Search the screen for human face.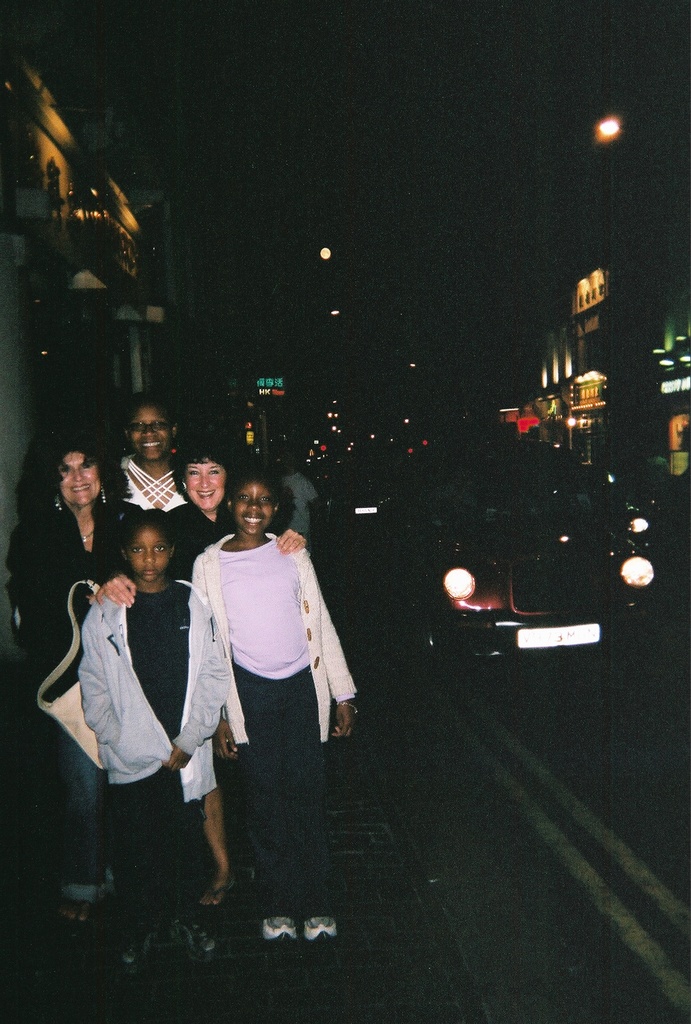
Found at locate(133, 403, 171, 459).
